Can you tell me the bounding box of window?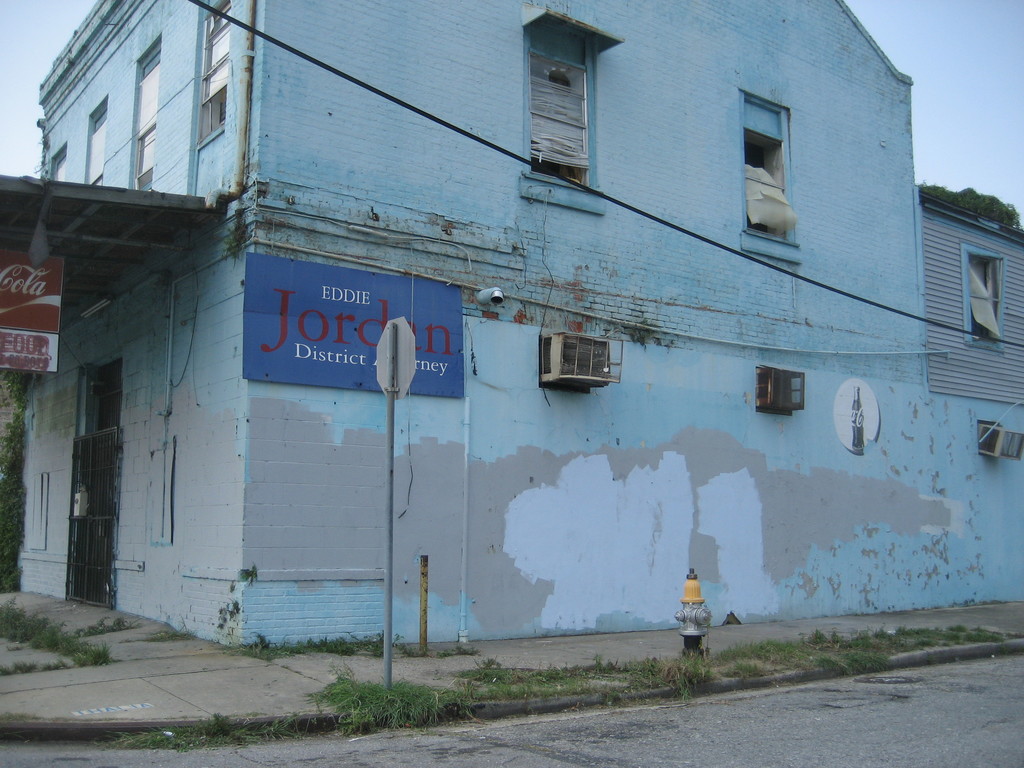
pyautogui.locateOnScreen(87, 95, 108, 186).
